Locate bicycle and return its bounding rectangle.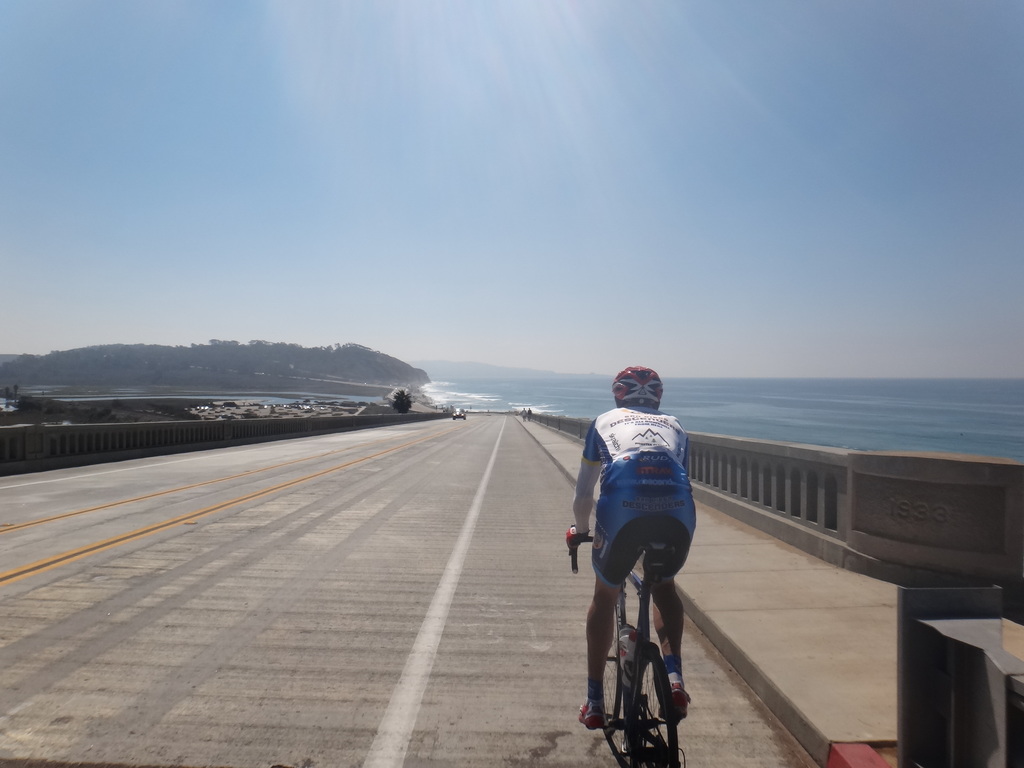
x1=579 y1=524 x2=699 y2=758.
